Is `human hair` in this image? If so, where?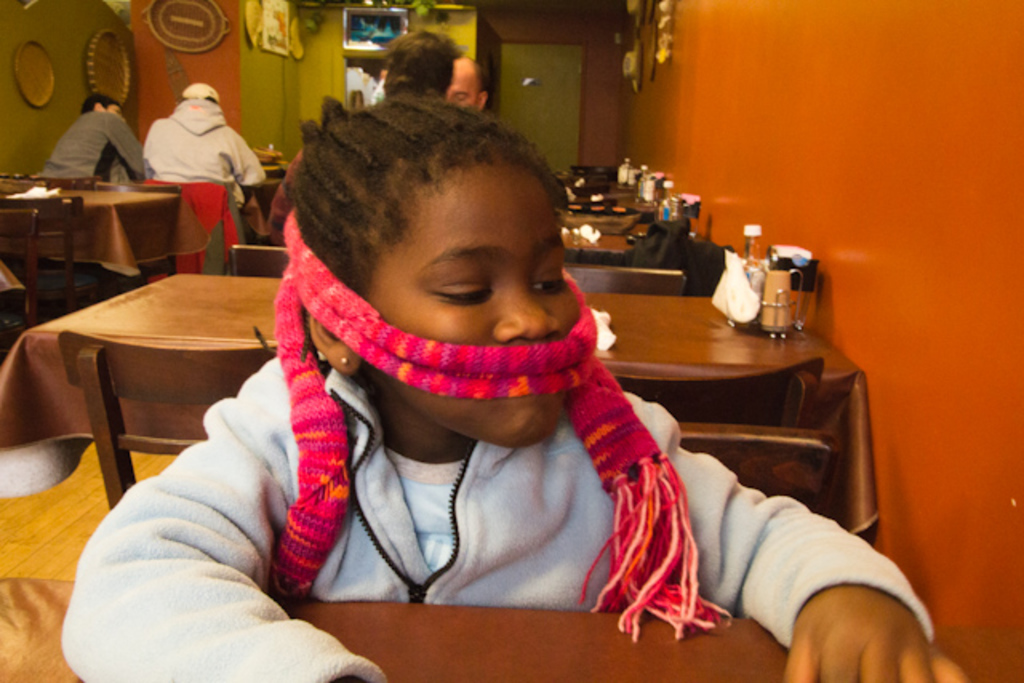
Yes, at Rect(272, 94, 605, 336).
